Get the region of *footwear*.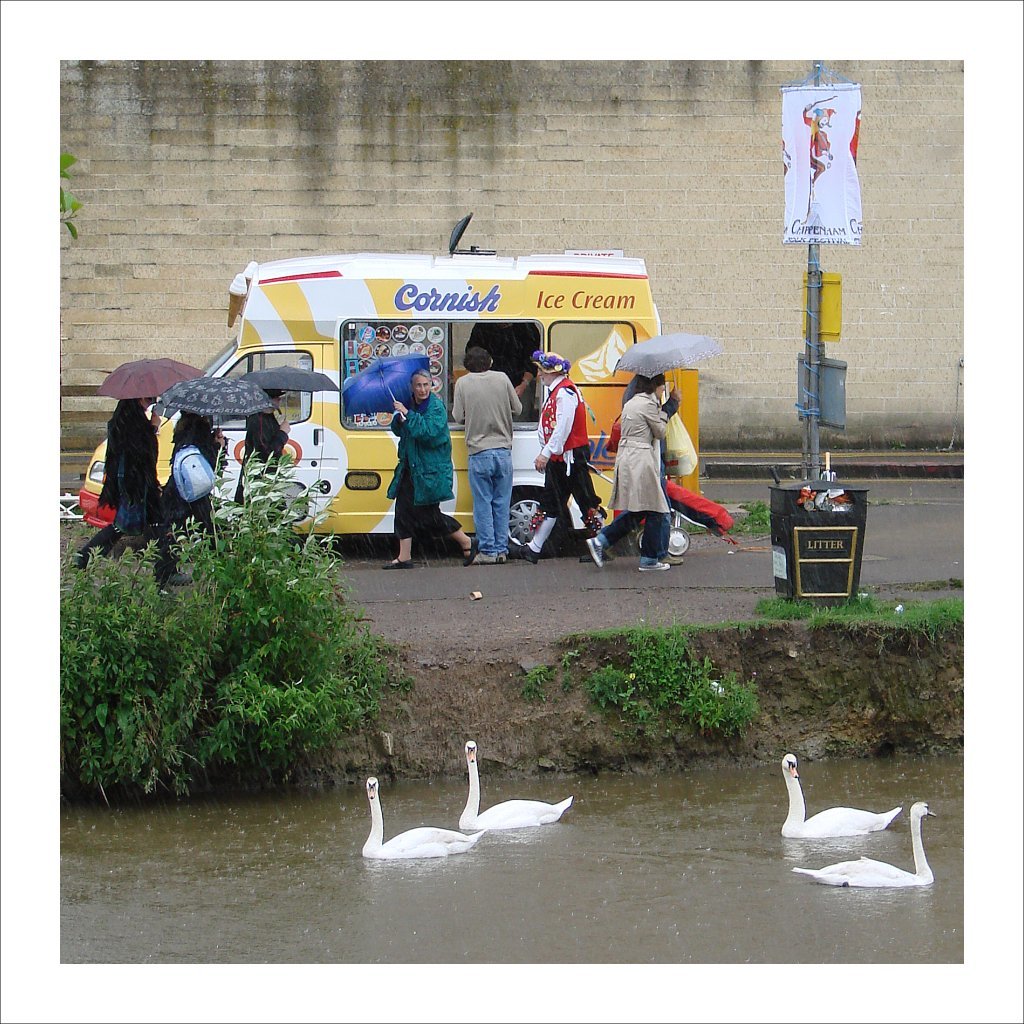
{"left": 153, "top": 585, "right": 166, "bottom": 594}.
